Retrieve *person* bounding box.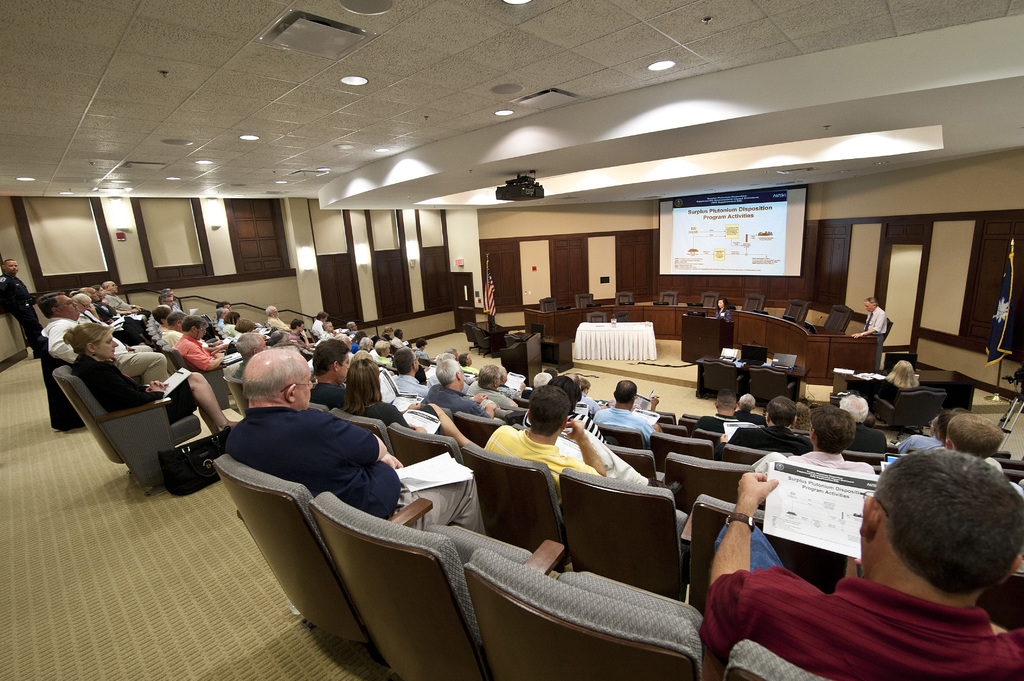
Bounding box: [x1=49, y1=284, x2=240, y2=426].
